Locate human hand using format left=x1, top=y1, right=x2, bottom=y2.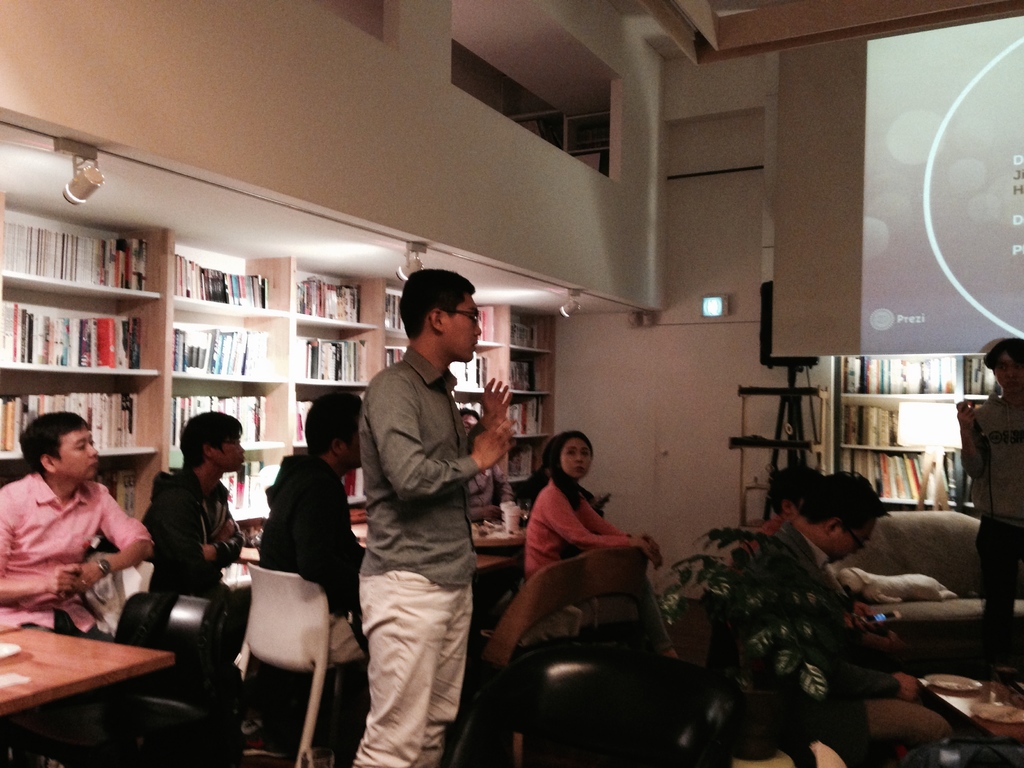
left=637, top=533, right=664, bottom=567.
